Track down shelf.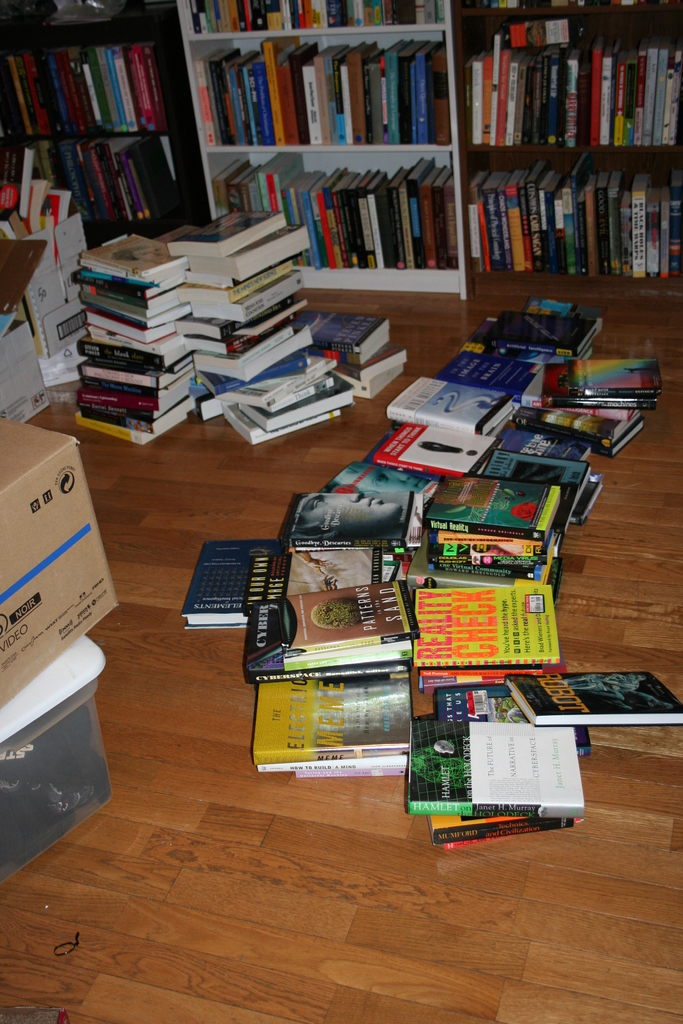
Tracked to <bbox>470, 17, 682, 143</bbox>.
